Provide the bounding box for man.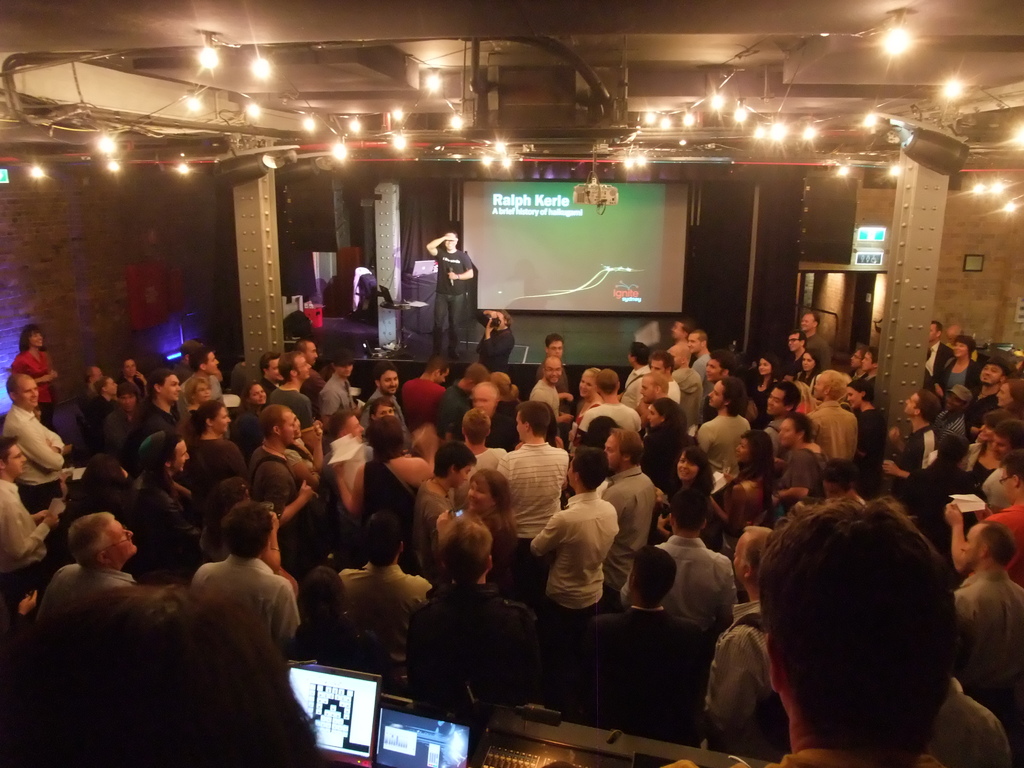
region(429, 229, 474, 349).
